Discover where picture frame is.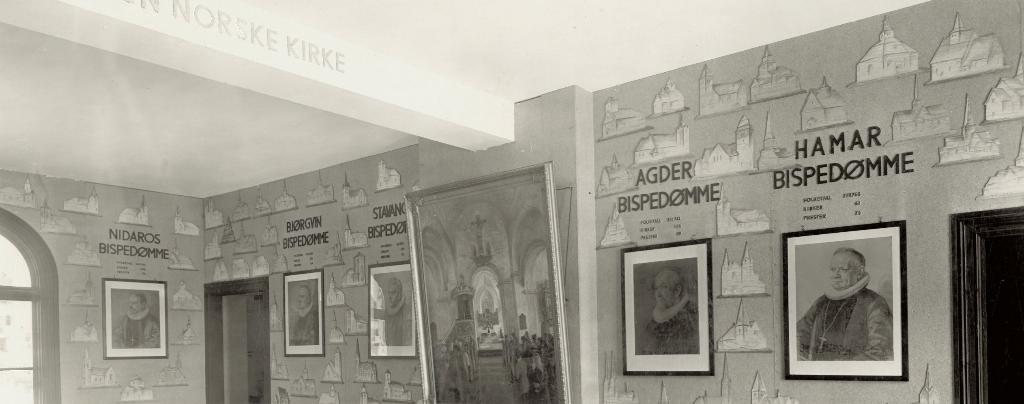
Discovered at <region>783, 222, 912, 382</region>.
